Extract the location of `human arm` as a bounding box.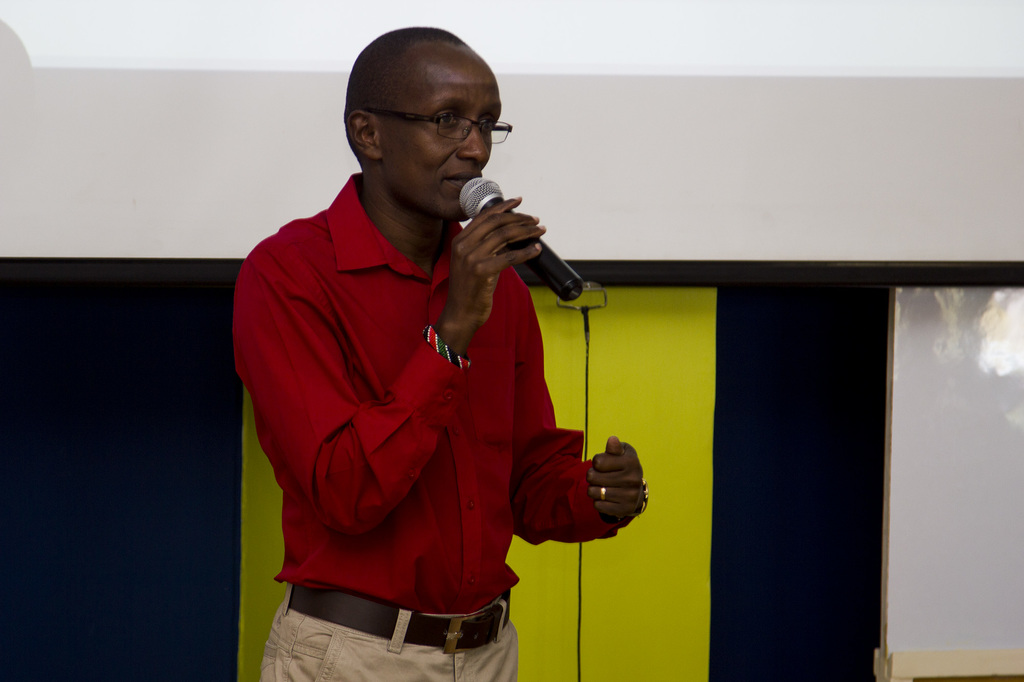
508 283 654 544.
